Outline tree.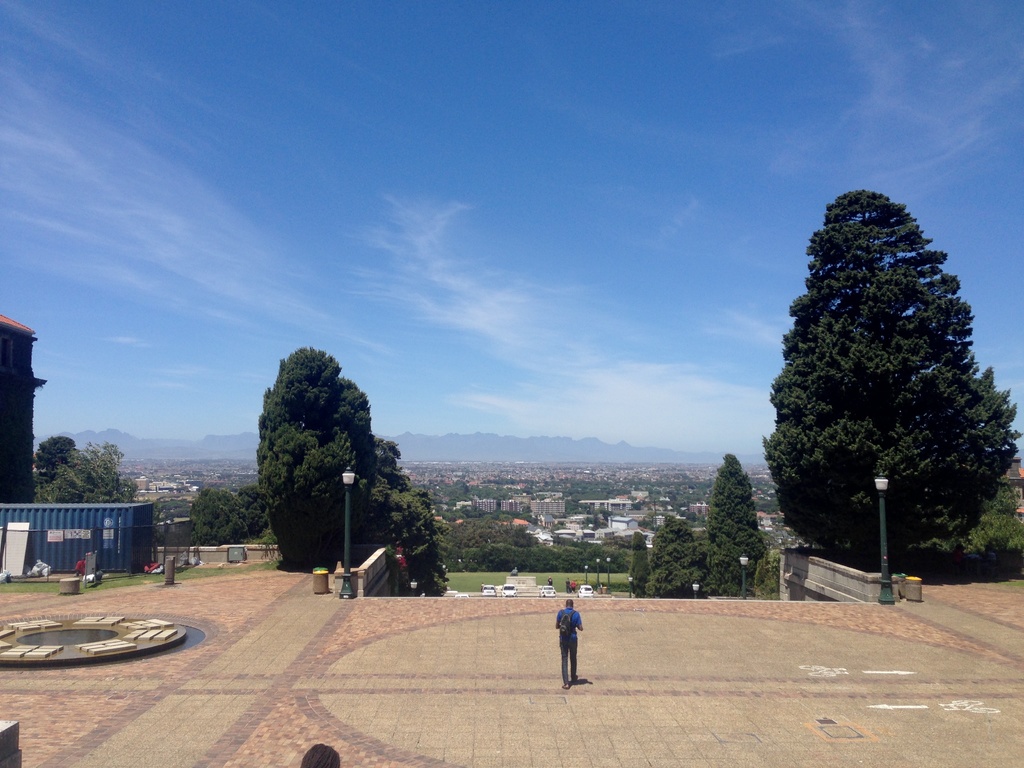
Outline: crop(56, 445, 127, 502).
